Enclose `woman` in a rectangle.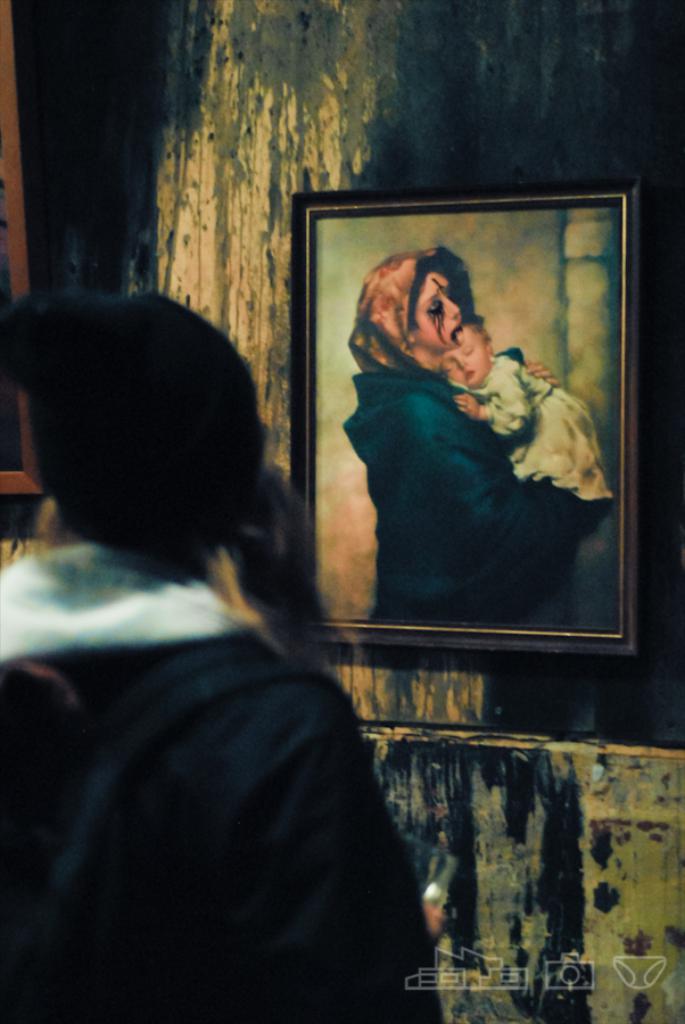
box(346, 247, 616, 622).
